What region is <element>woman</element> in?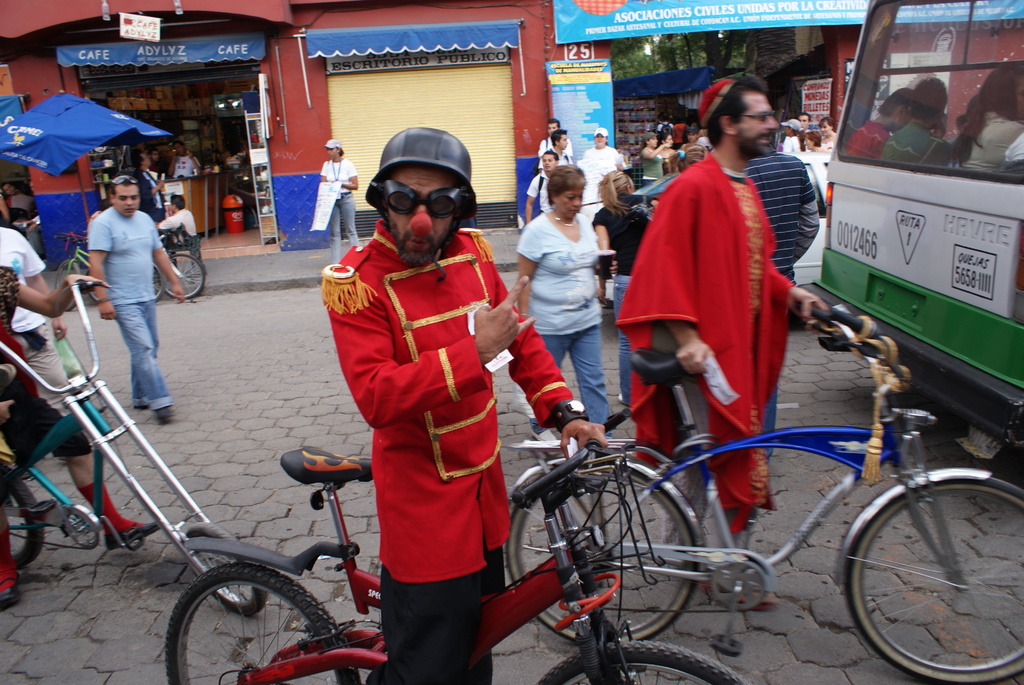
box(947, 63, 1023, 171).
